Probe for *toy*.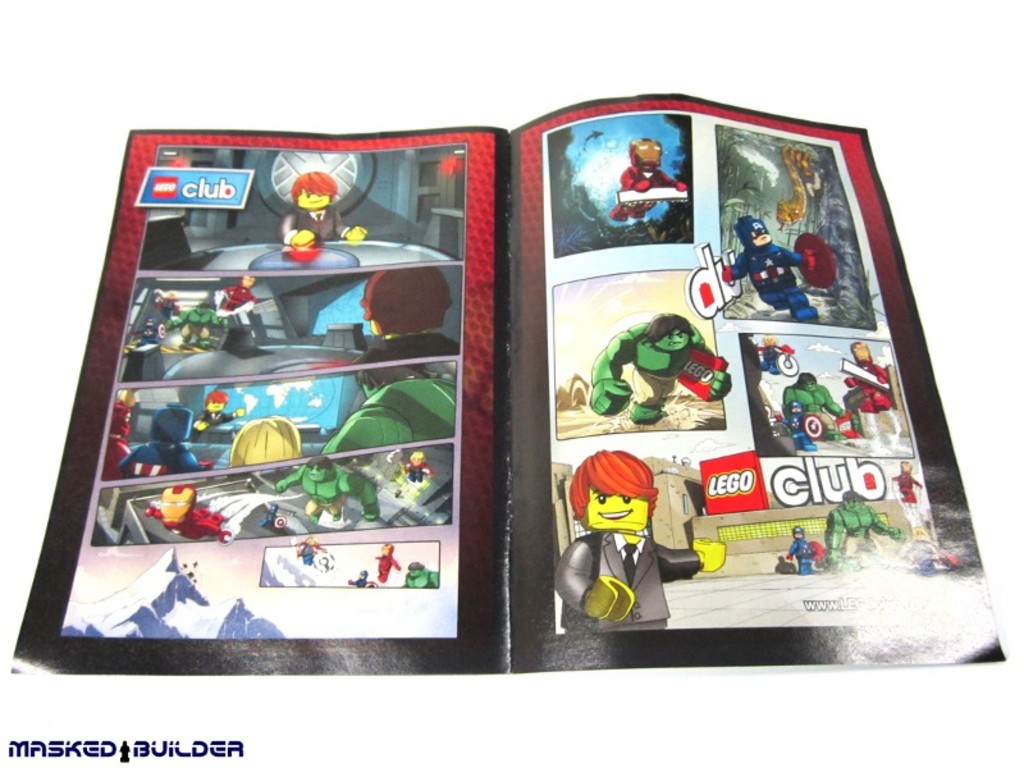
Probe result: Rect(214, 274, 259, 332).
